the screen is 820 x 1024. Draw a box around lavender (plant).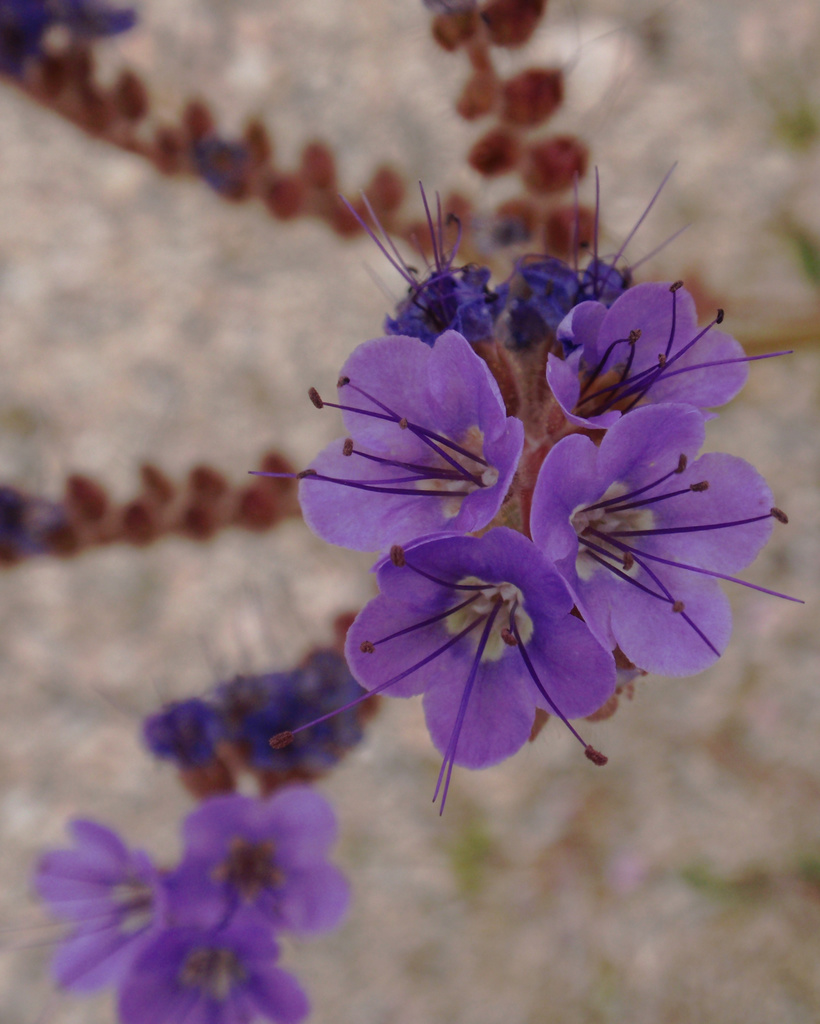
0 816 201 984.
